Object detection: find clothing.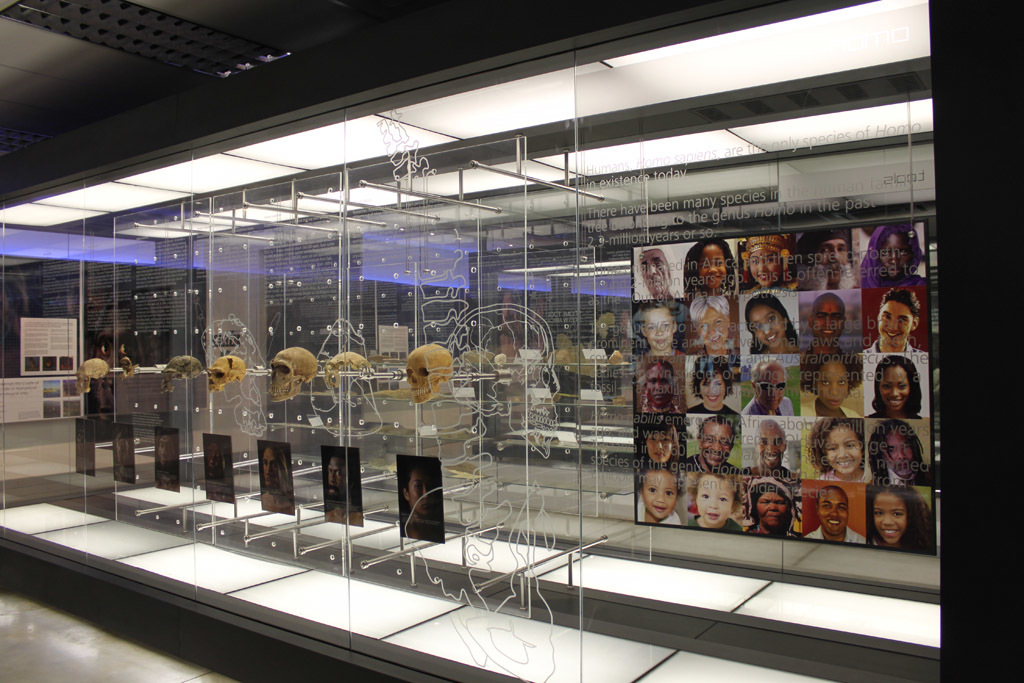
select_region(814, 463, 866, 485).
